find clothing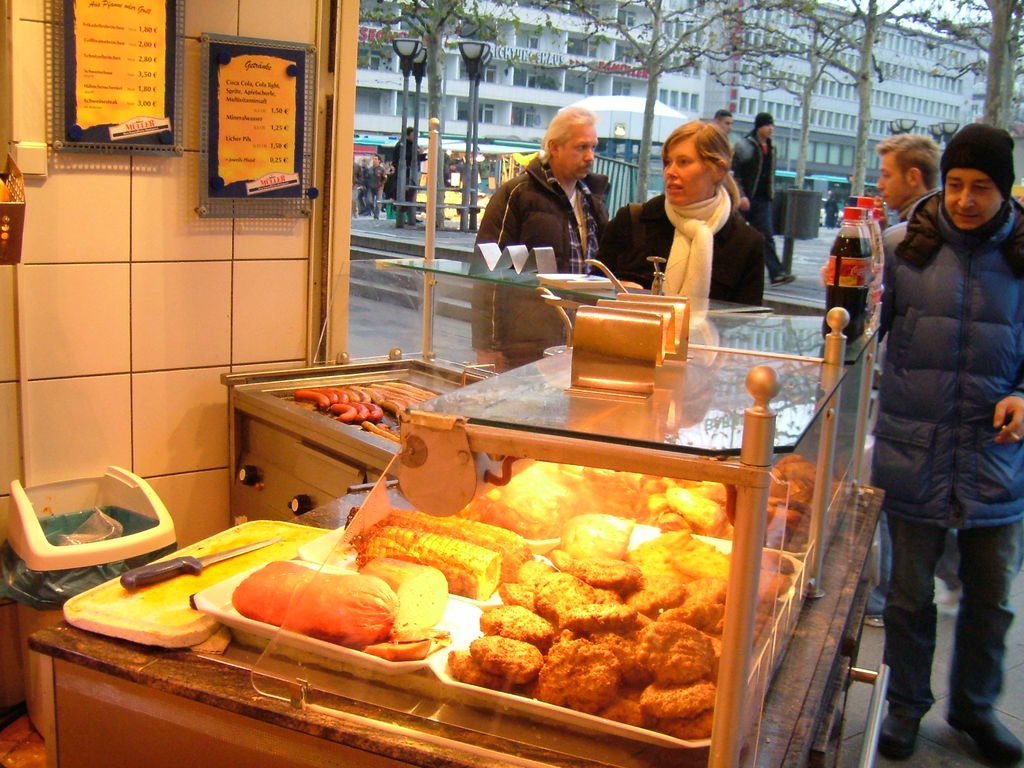
<region>358, 167, 368, 213</region>
